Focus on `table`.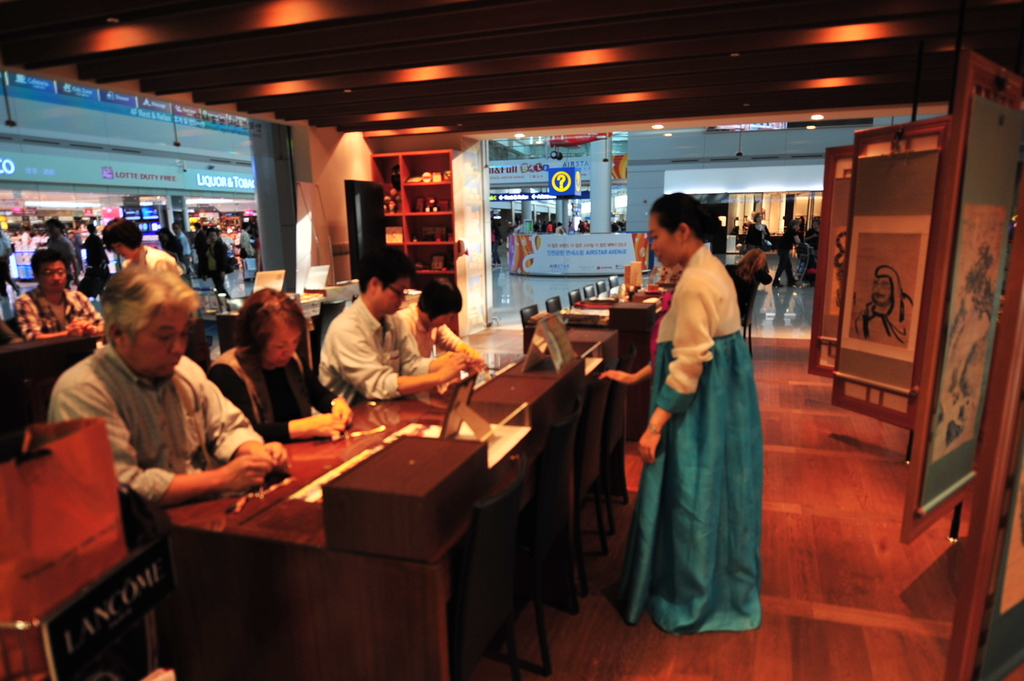
Focused at x1=142 y1=323 x2=621 y2=680.
